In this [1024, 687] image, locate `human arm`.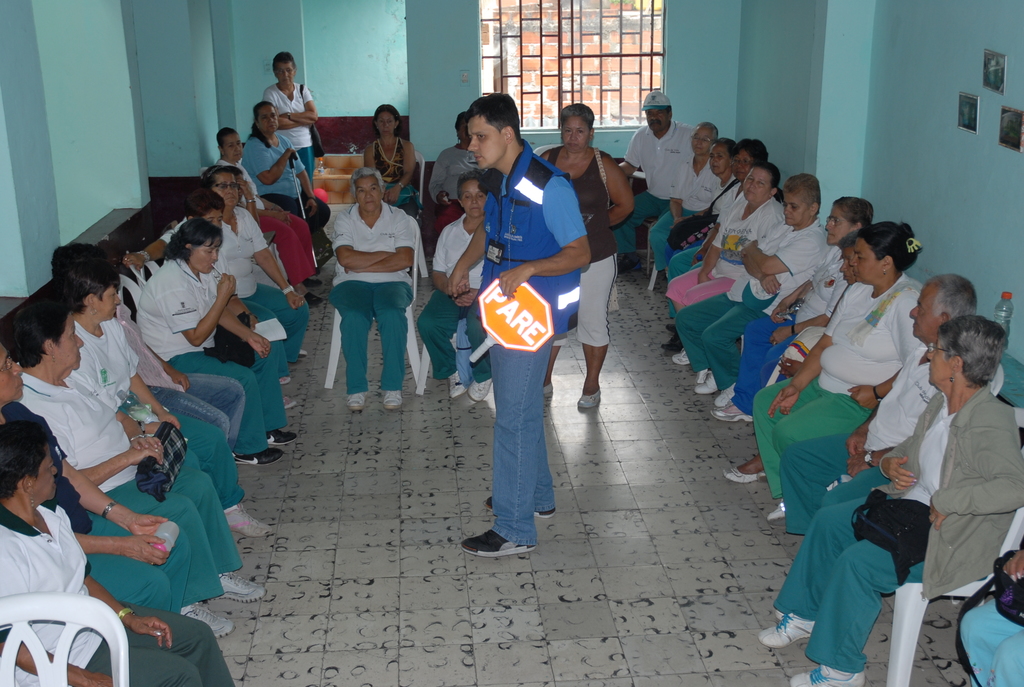
Bounding box: select_region(741, 238, 825, 279).
